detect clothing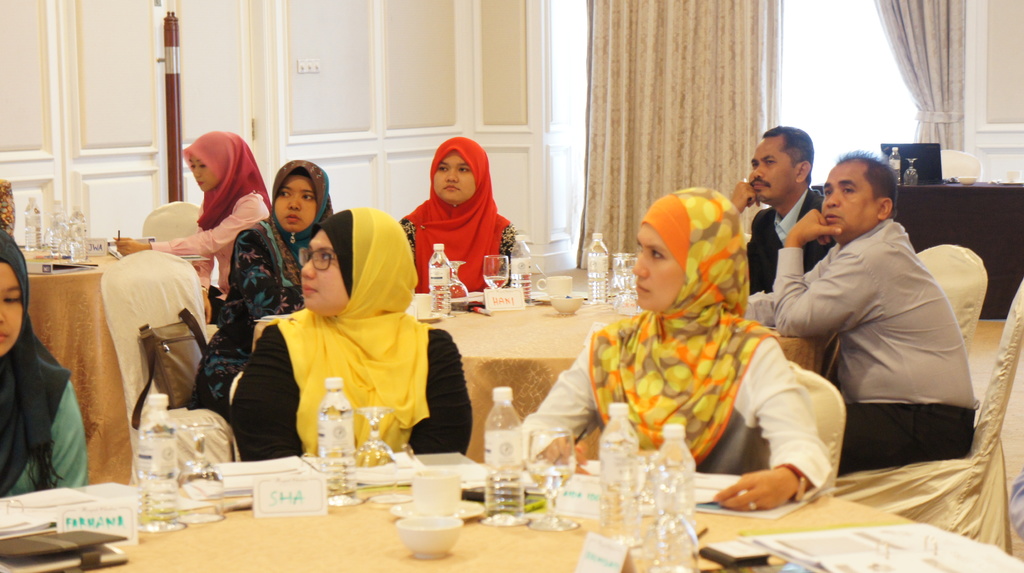
bbox(0, 223, 85, 503)
